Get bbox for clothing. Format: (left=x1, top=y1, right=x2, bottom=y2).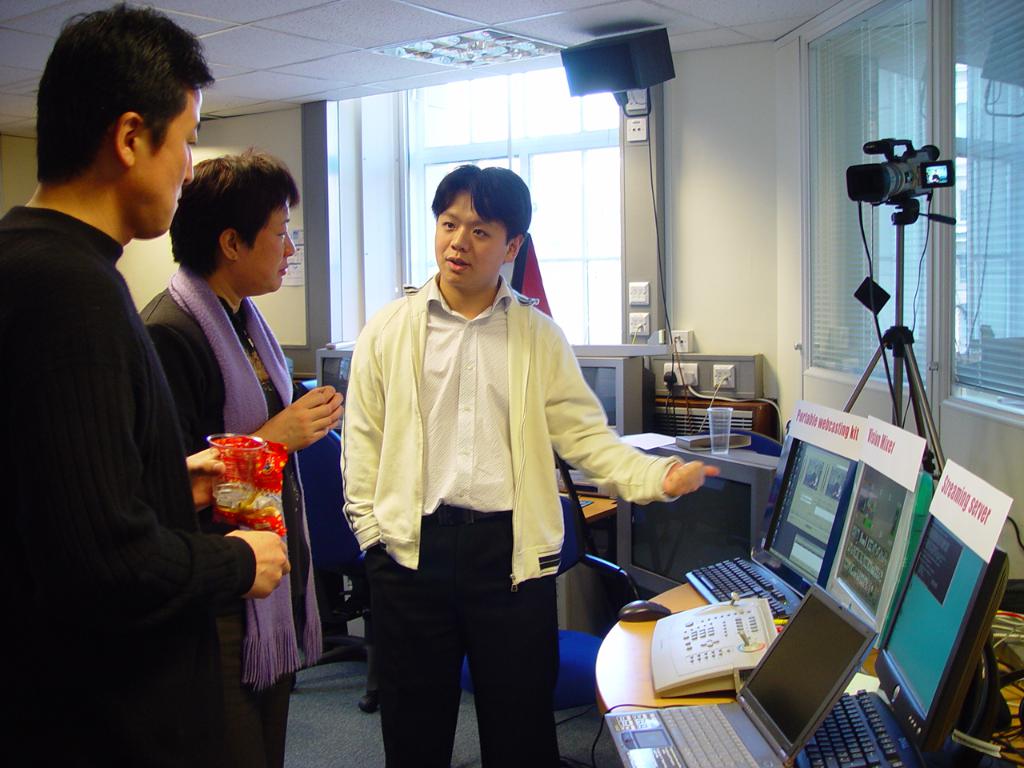
(left=338, top=272, right=686, bottom=767).
